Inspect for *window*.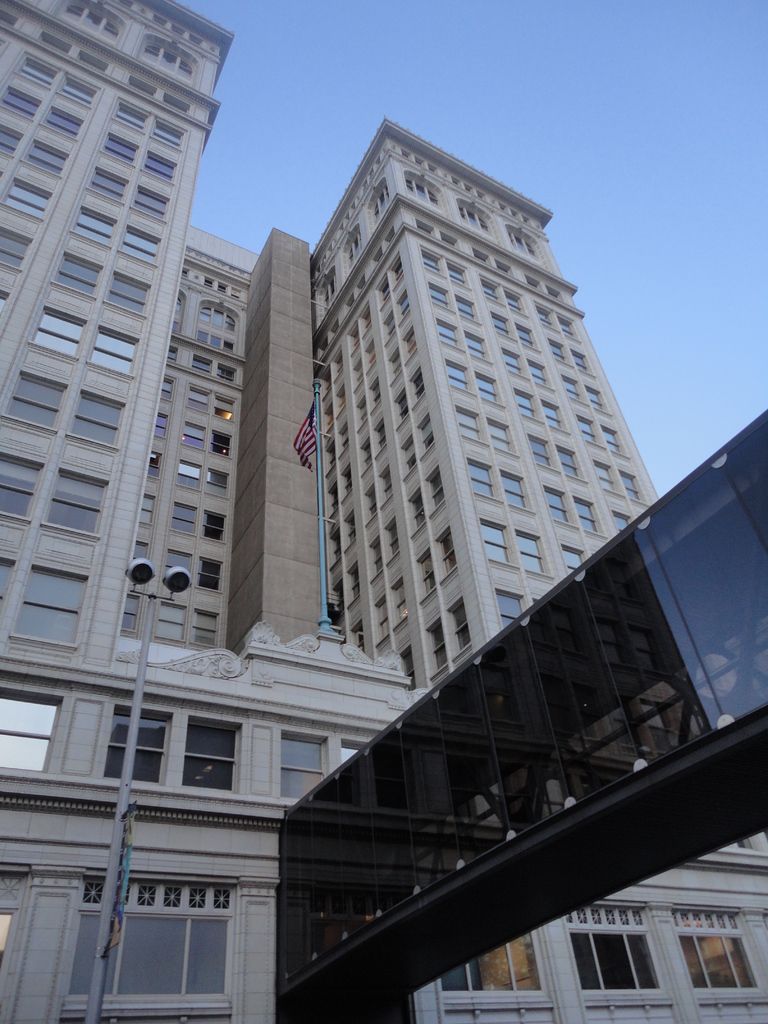
Inspection: <region>211, 361, 239, 381</region>.
